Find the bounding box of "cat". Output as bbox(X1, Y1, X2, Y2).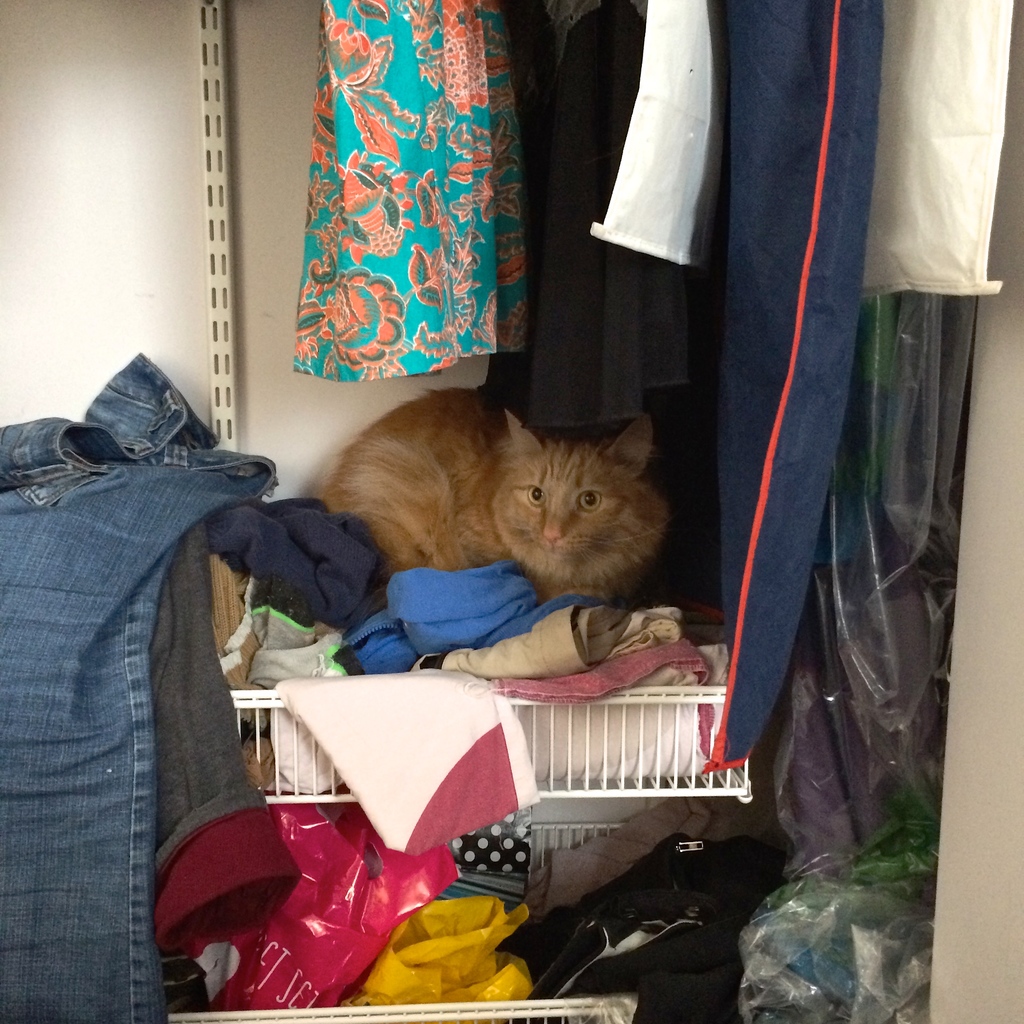
bbox(319, 385, 672, 607).
